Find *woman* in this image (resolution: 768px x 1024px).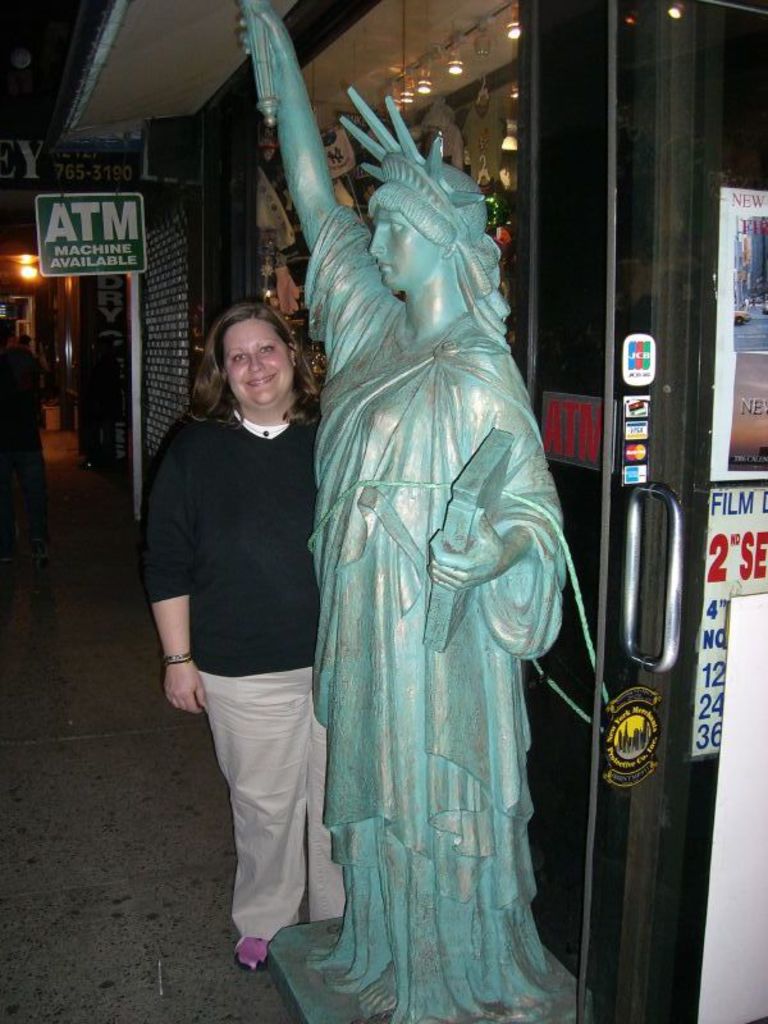
bbox=(145, 298, 362, 978).
